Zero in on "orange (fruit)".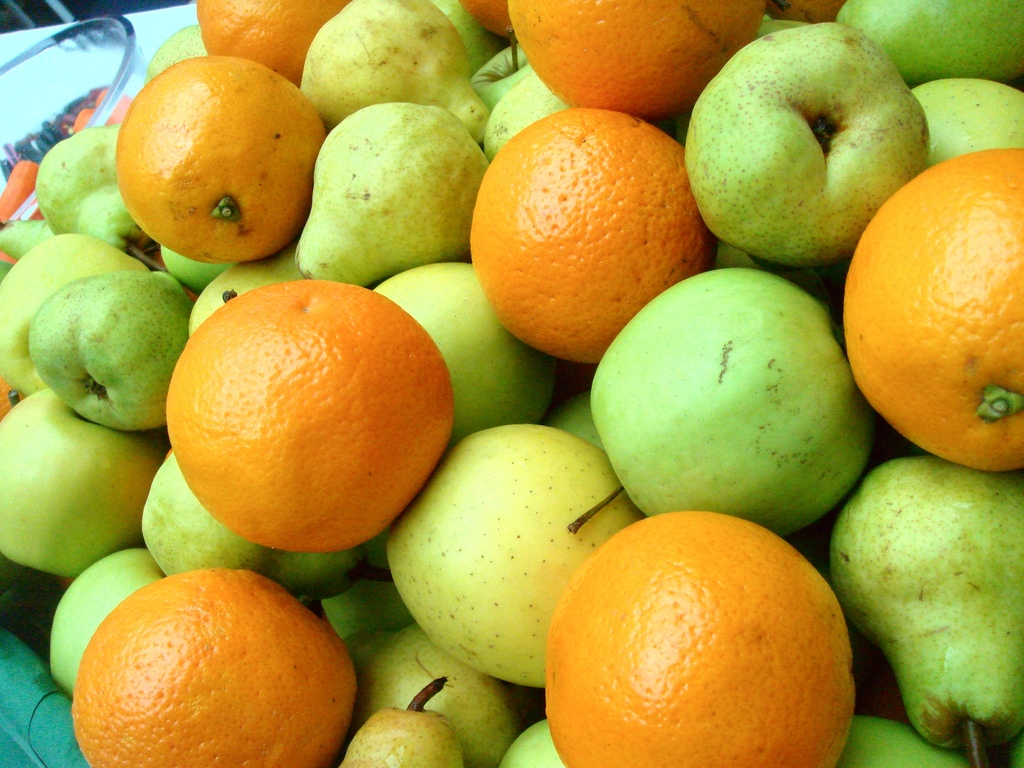
Zeroed in: [164, 275, 457, 548].
